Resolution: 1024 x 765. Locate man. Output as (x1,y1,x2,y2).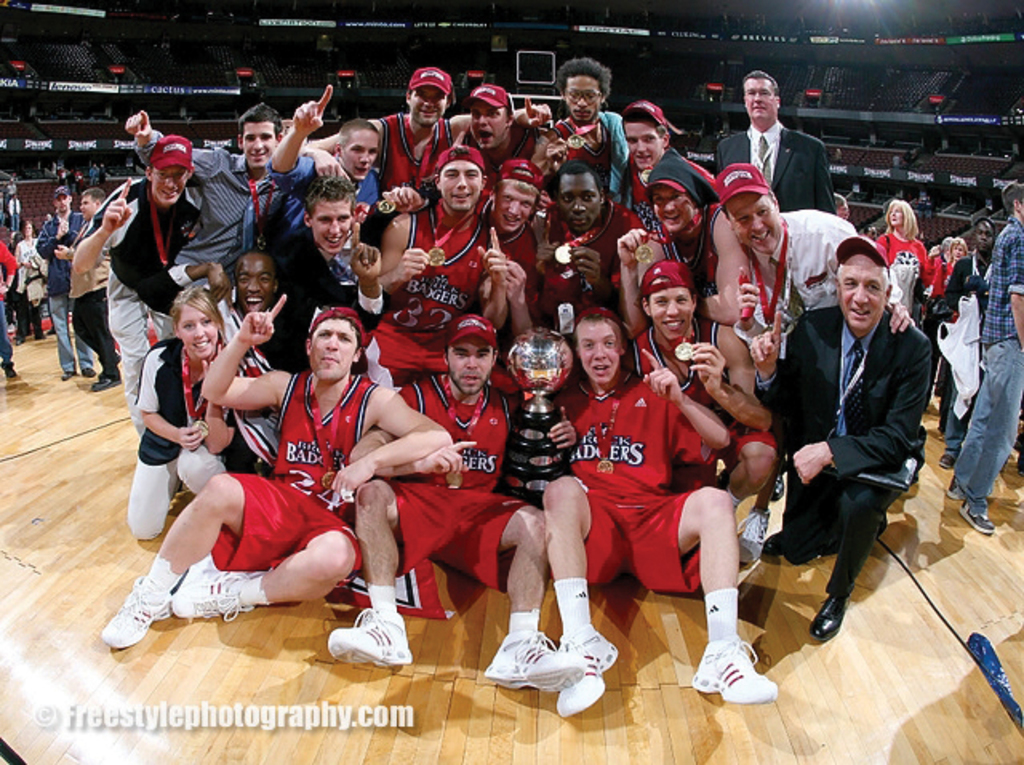
(942,214,1000,326).
